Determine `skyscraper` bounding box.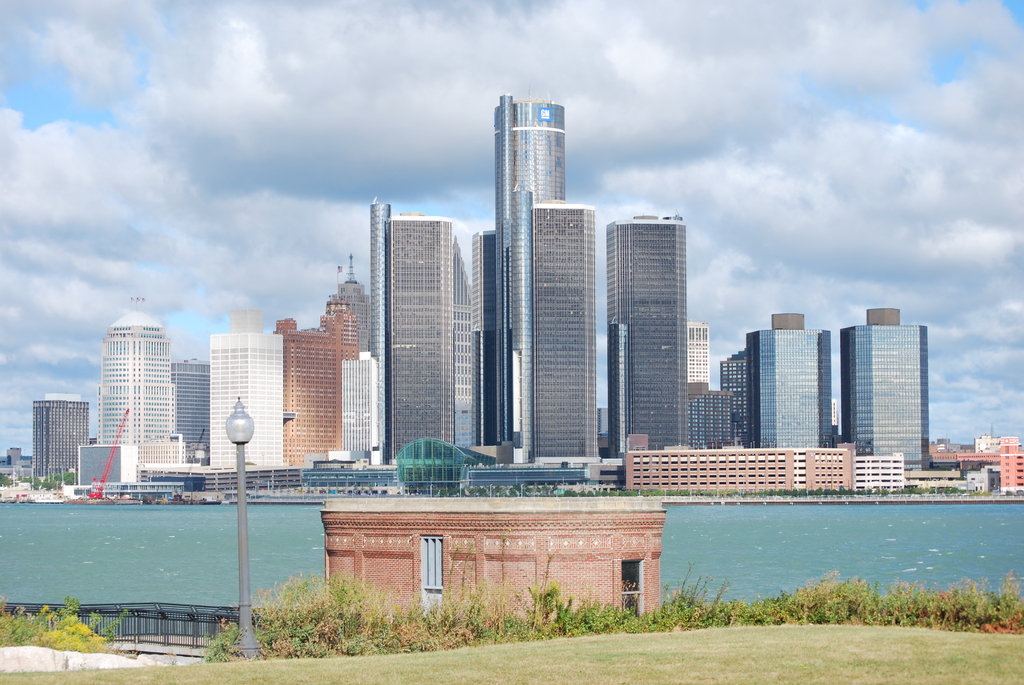
Determined: crop(68, 294, 190, 484).
